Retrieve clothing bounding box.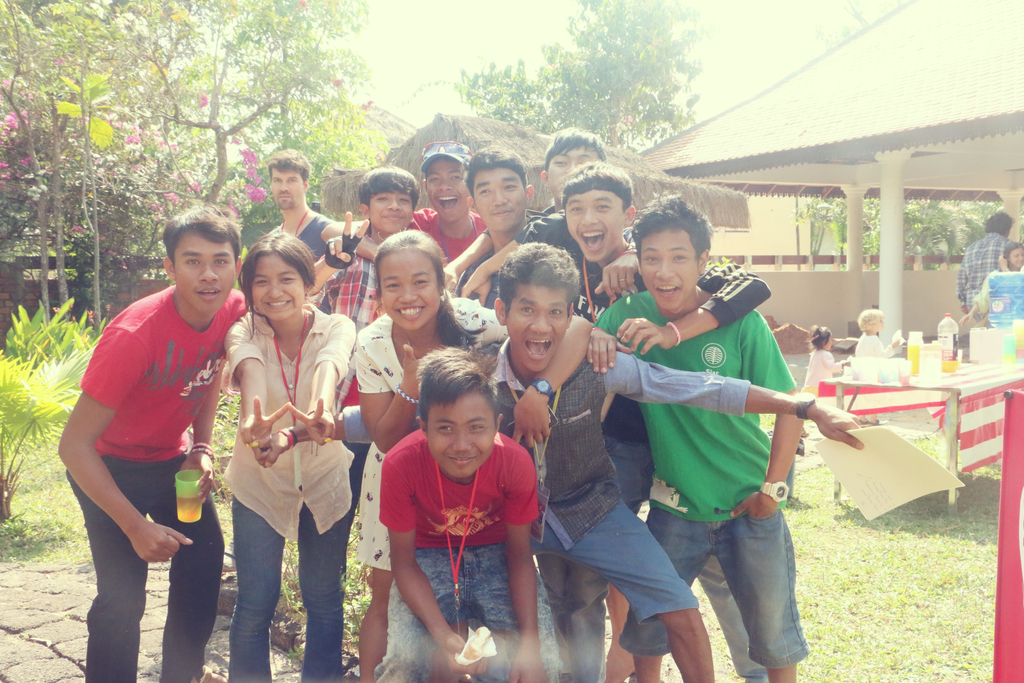
Bounding box: <region>201, 304, 374, 682</region>.
